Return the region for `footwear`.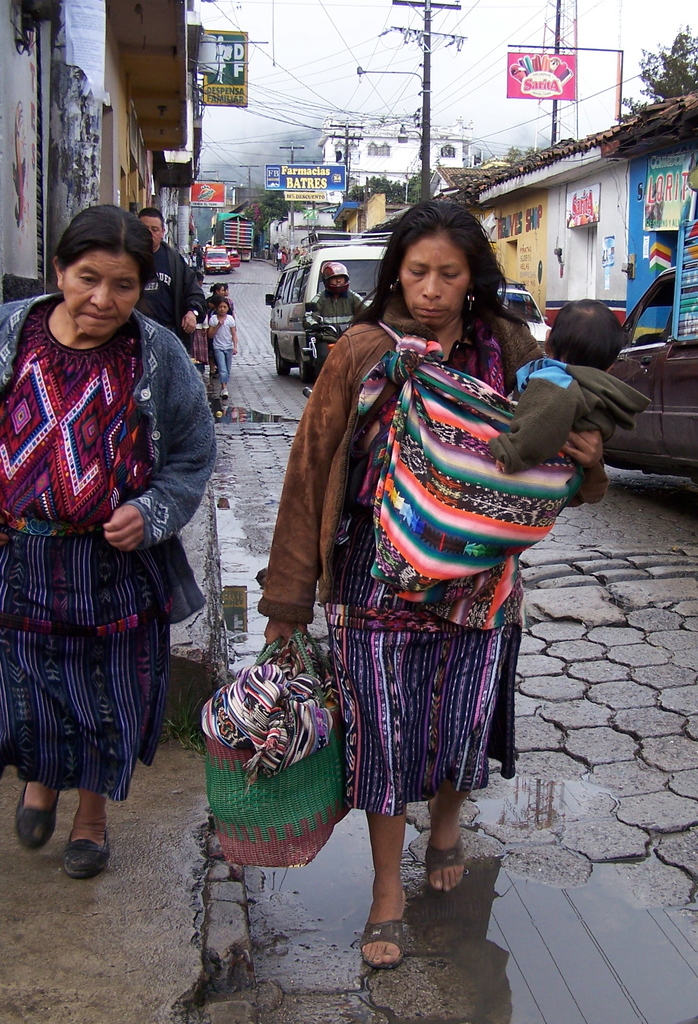
x1=26, y1=772, x2=66, y2=850.
